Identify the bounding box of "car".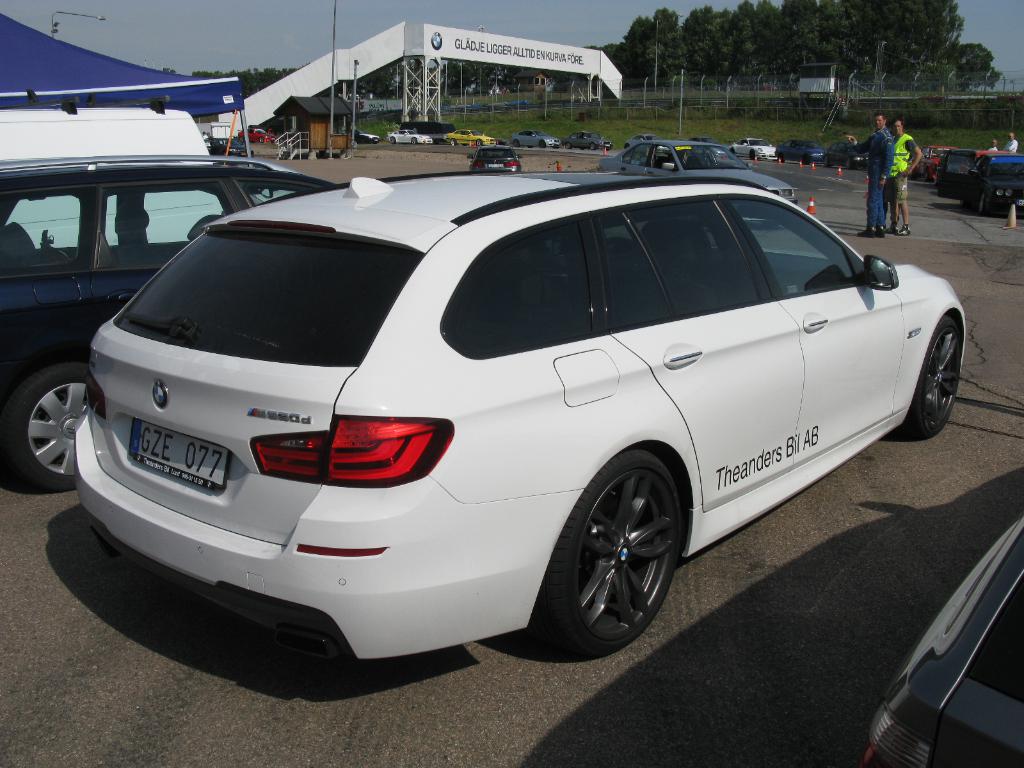
bbox=[356, 111, 1023, 209].
